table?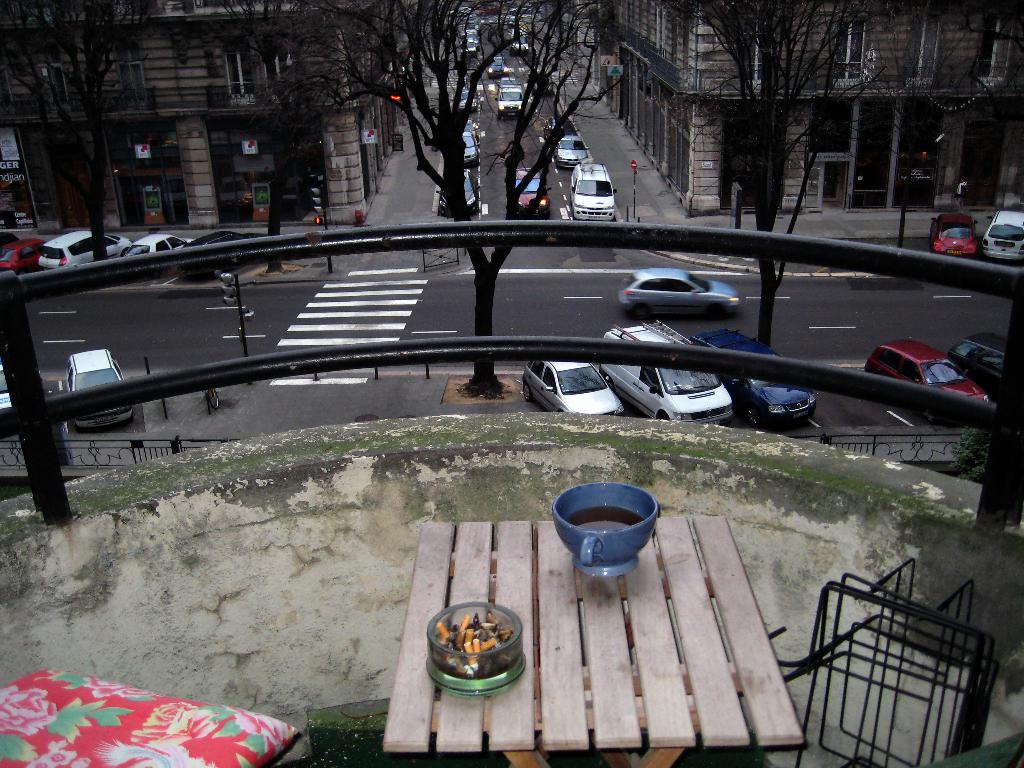
x1=329 y1=472 x2=866 y2=755
